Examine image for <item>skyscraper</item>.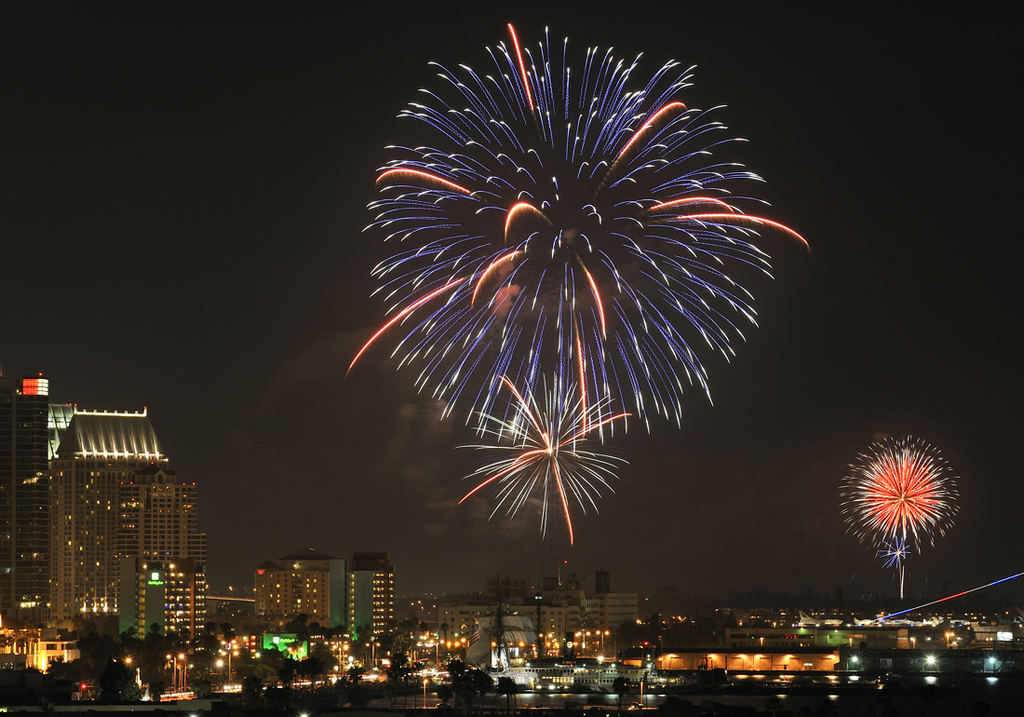
Examination result: pyautogui.locateOnScreen(346, 547, 394, 646).
